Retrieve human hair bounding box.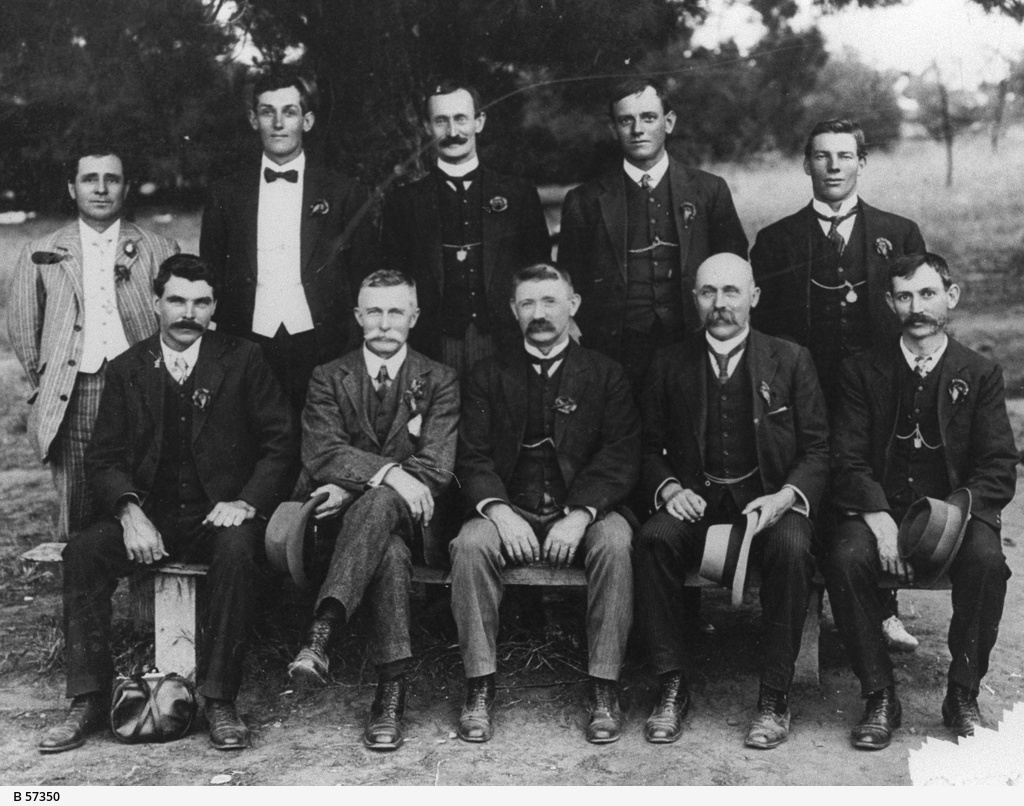
Bounding box: detection(366, 266, 422, 295).
